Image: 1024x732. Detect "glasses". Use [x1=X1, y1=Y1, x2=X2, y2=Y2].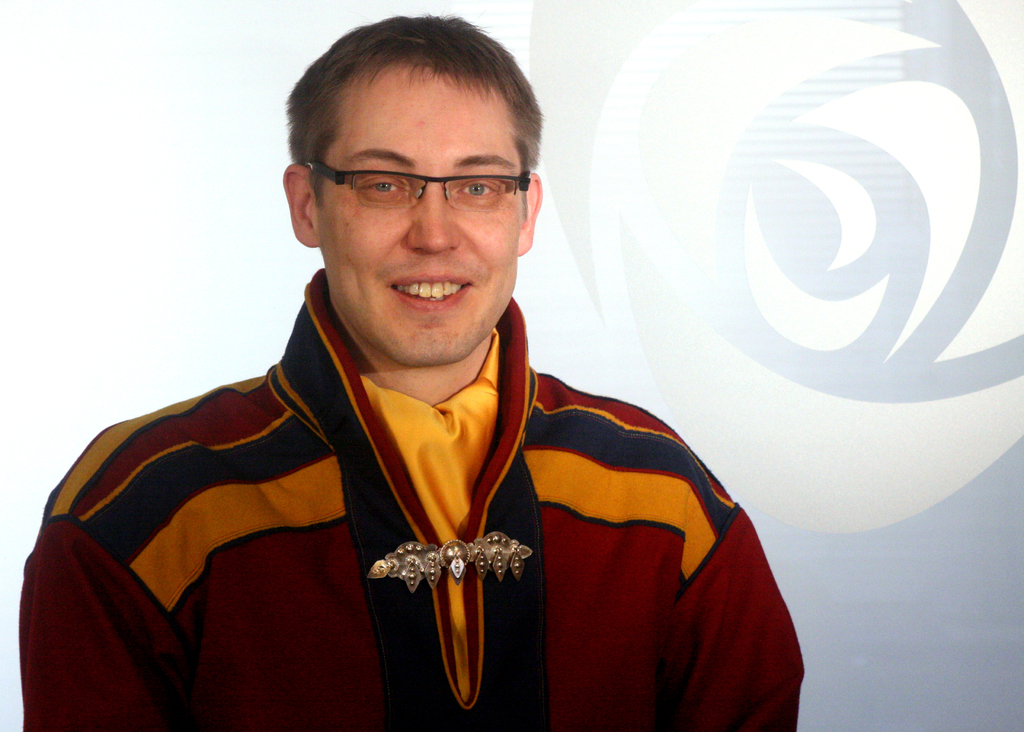
[x1=299, y1=158, x2=534, y2=213].
